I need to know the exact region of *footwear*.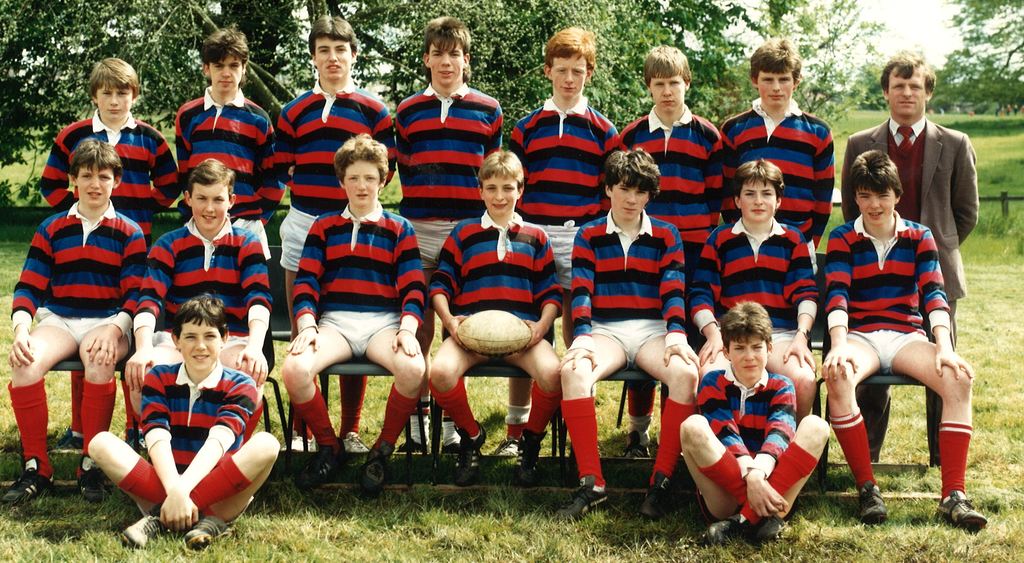
Region: 938:487:995:537.
